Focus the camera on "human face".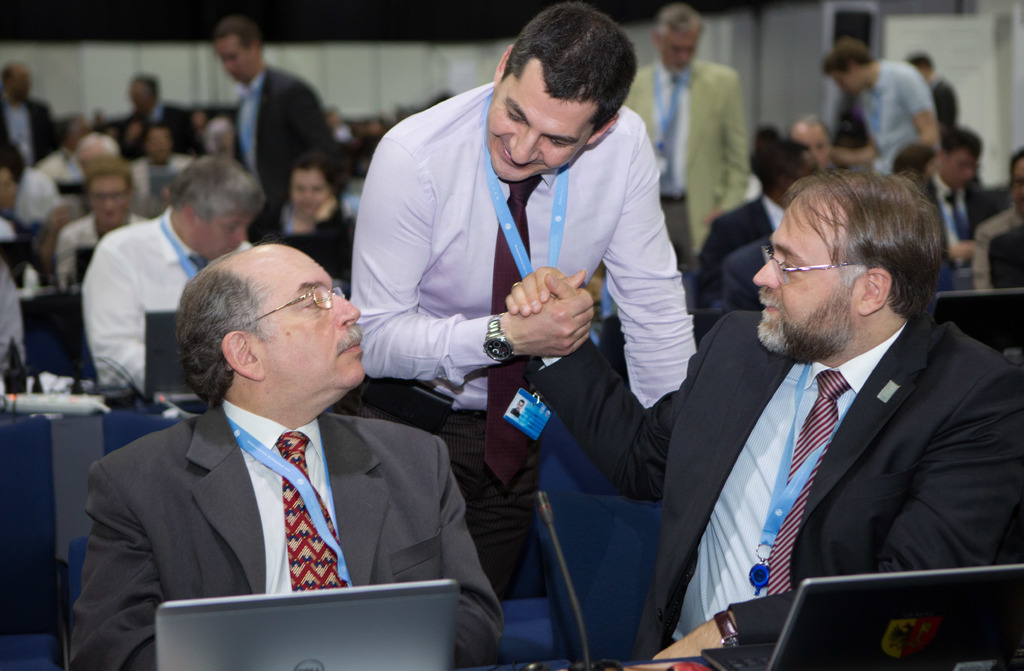
Focus region: (x1=486, y1=60, x2=591, y2=184).
